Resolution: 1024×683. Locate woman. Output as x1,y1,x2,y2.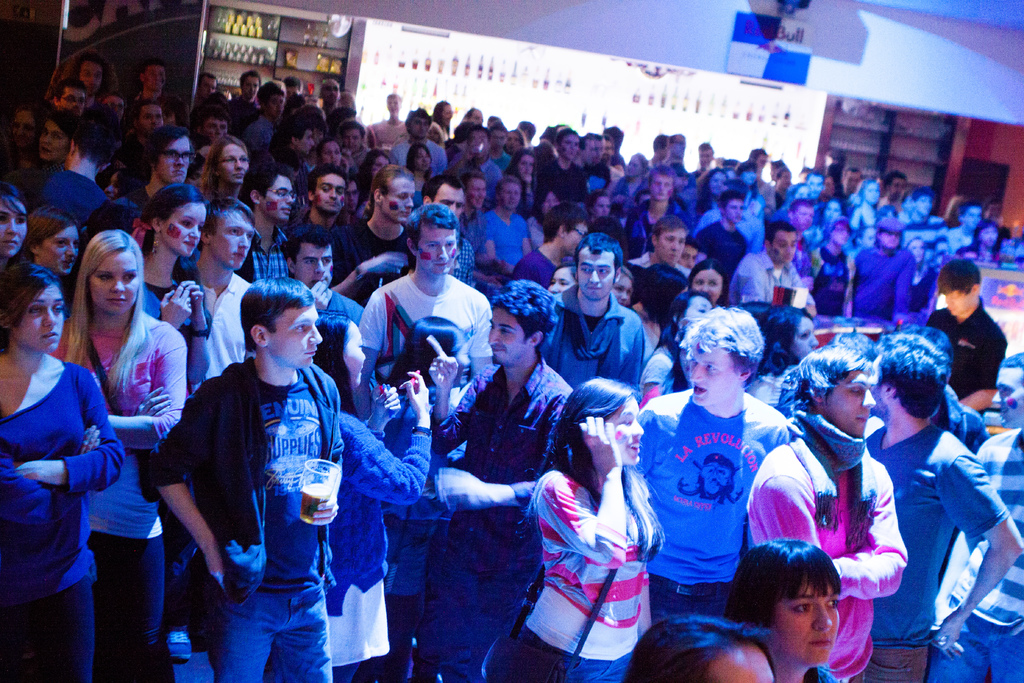
15,220,174,682.
